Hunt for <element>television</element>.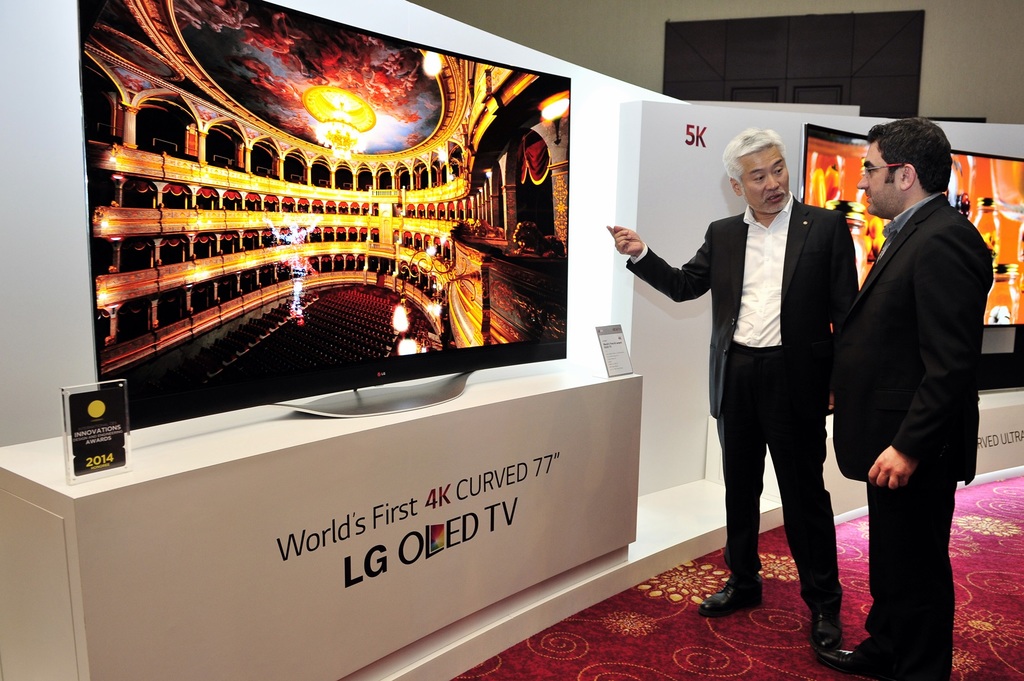
Hunted down at {"left": 78, "top": 0, "right": 569, "bottom": 434}.
